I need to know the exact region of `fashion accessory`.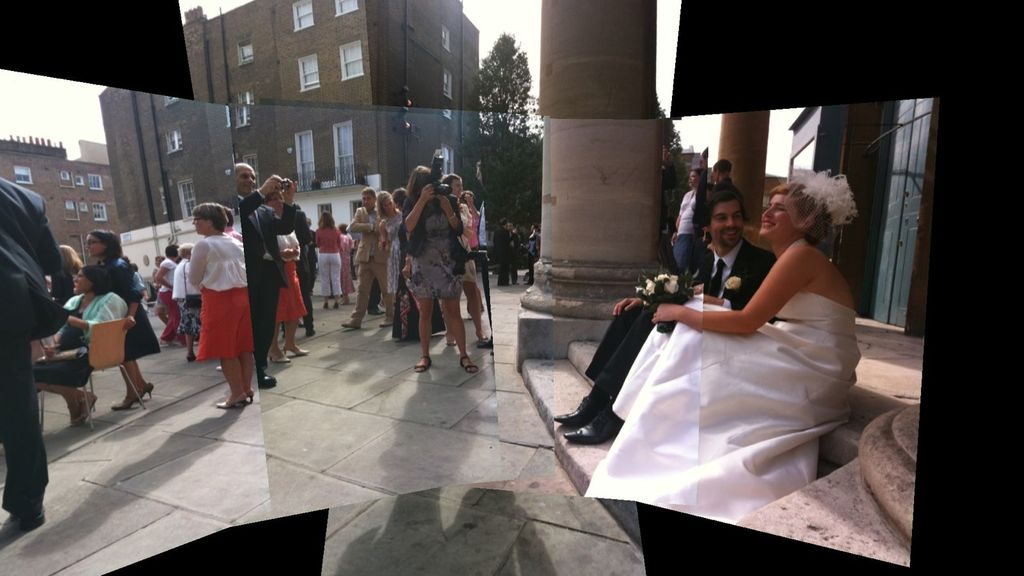
Region: [268, 355, 290, 362].
